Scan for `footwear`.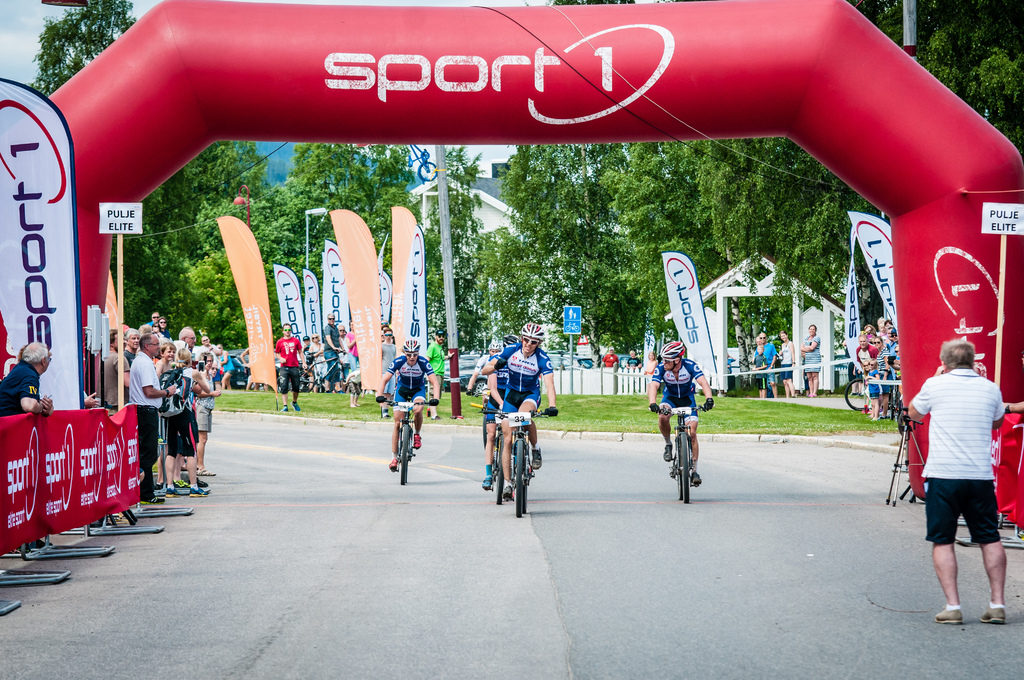
Scan result: Rect(934, 612, 963, 624).
